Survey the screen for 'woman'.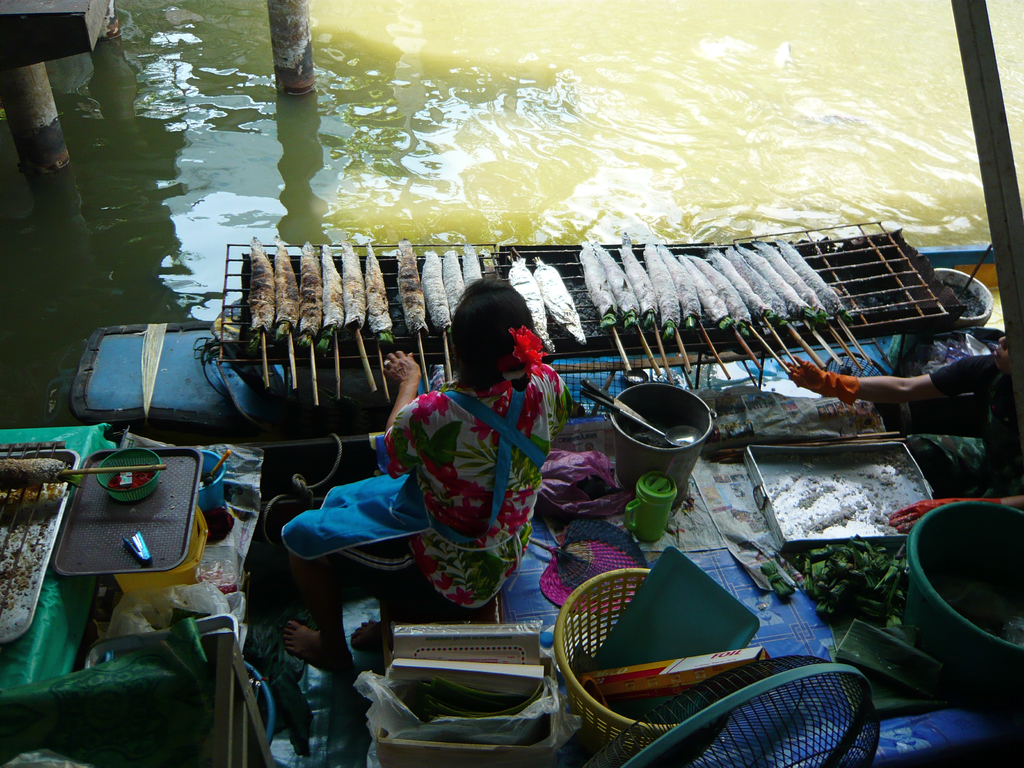
Survey found: <box>333,278,583,653</box>.
